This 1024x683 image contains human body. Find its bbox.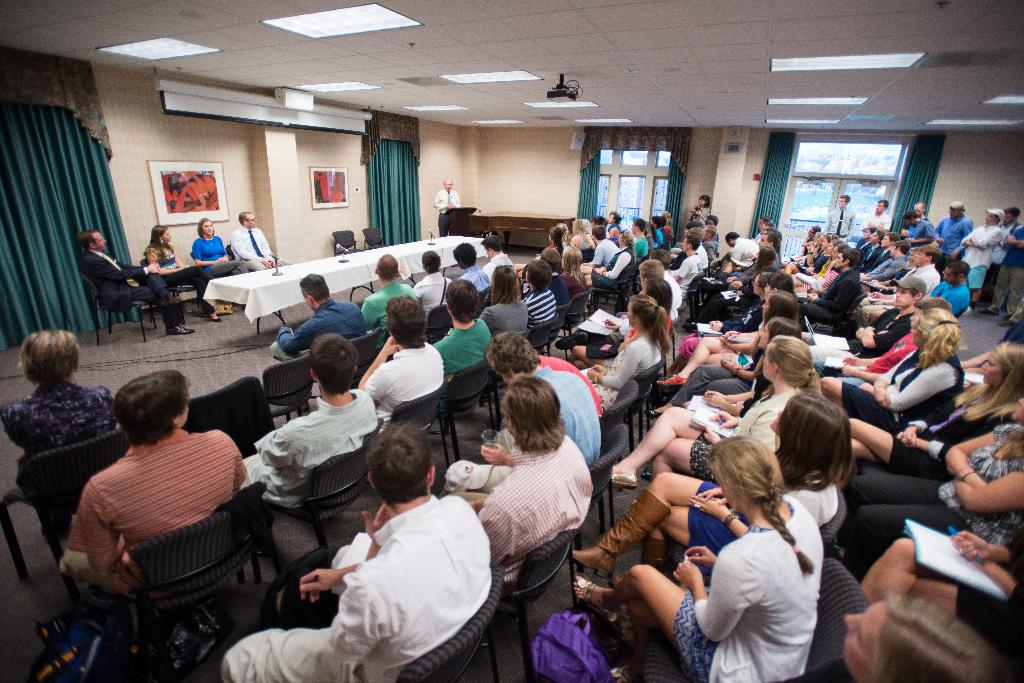
{"x1": 189, "y1": 236, "x2": 225, "y2": 262}.
